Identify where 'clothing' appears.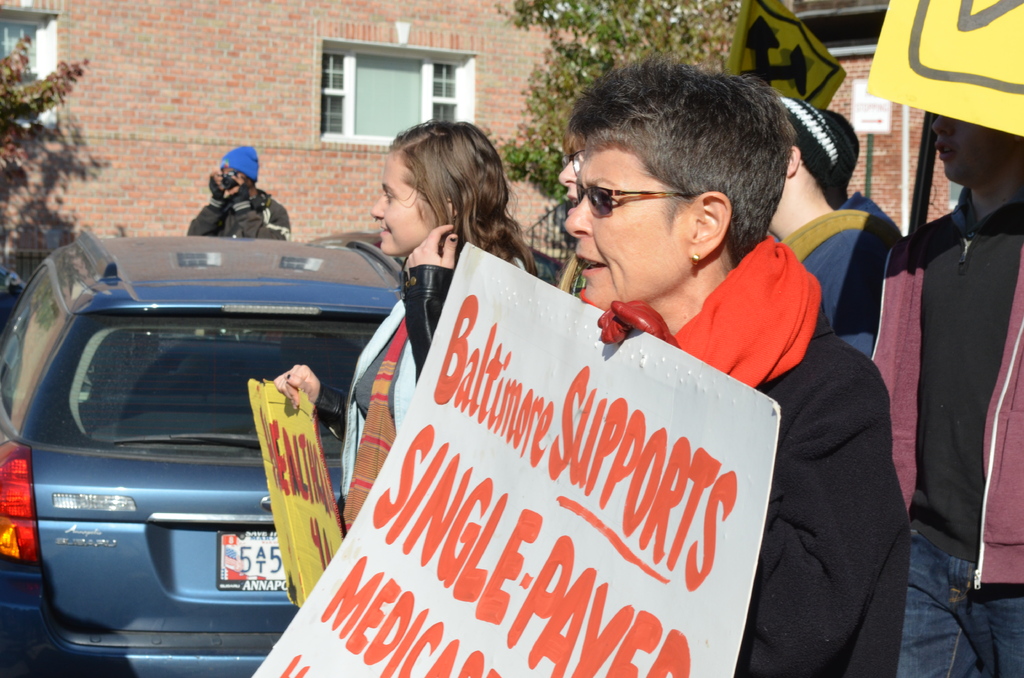
Appears at 332,275,458,541.
